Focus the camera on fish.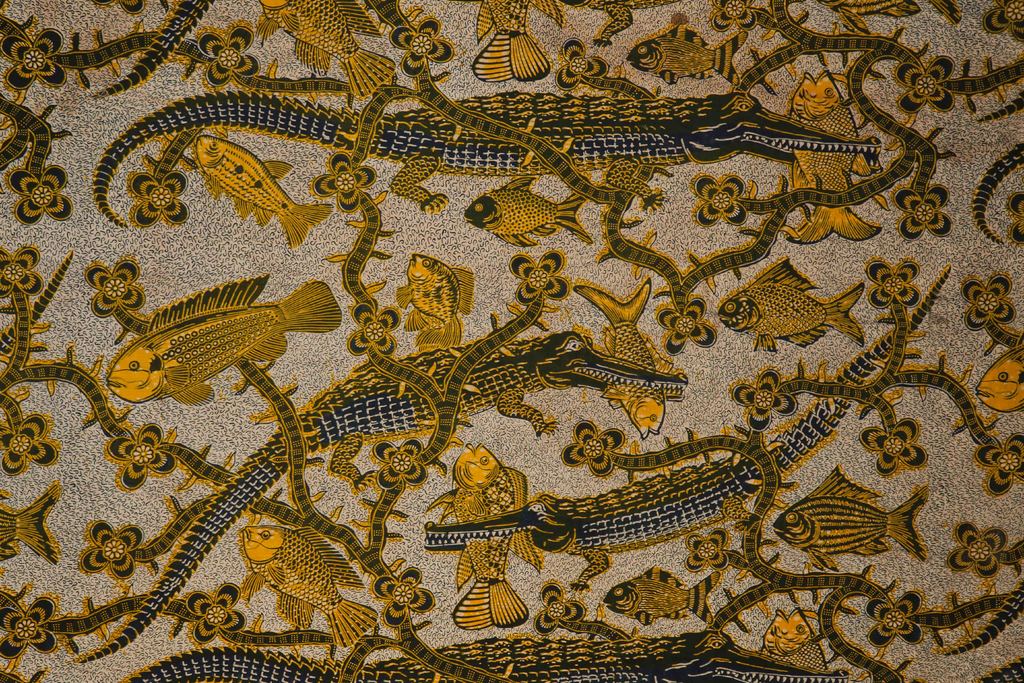
Focus region: <box>476,0,561,85</box>.
